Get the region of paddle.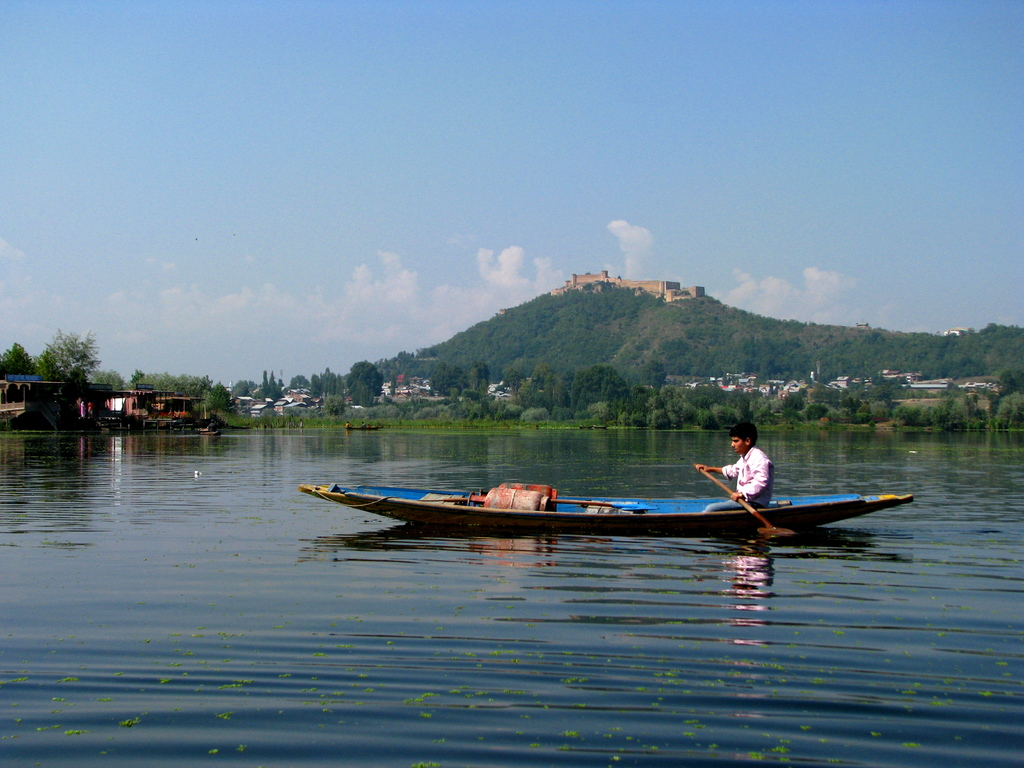
<region>444, 497, 654, 511</region>.
